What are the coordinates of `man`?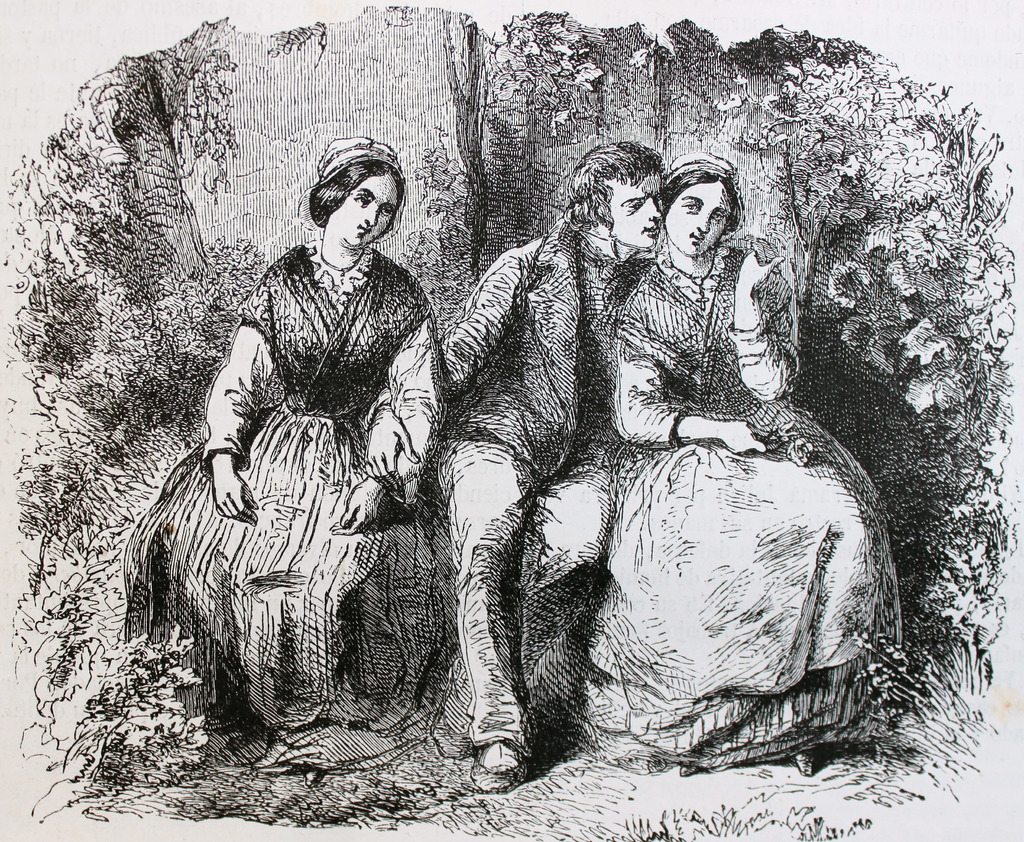
detection(361, 137, 665, 788).
